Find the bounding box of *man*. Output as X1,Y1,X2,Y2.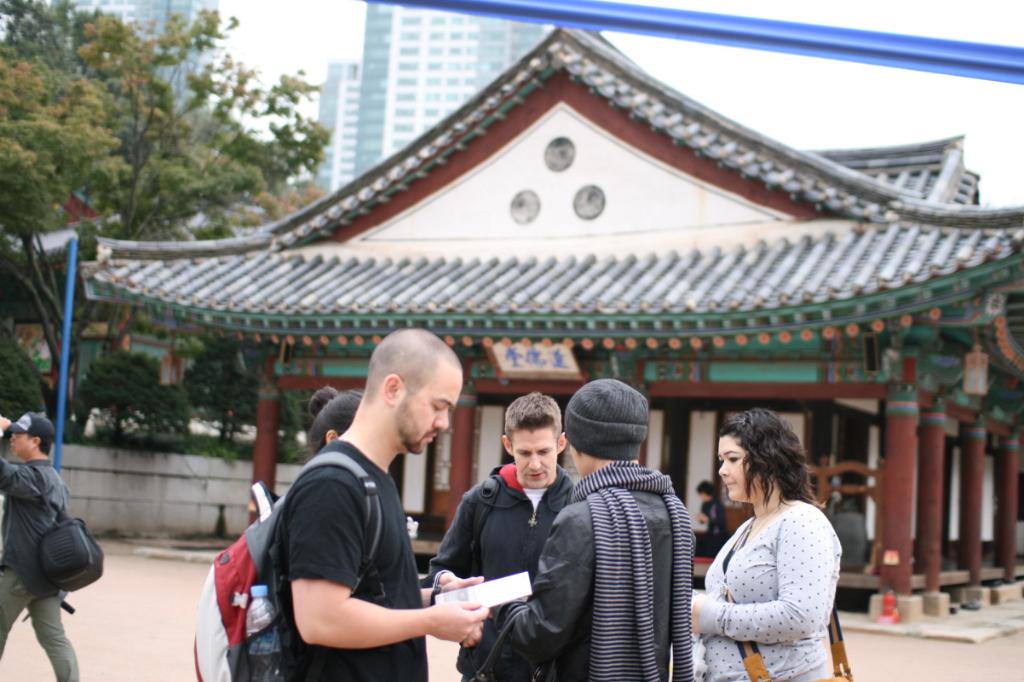
248,341,486,681.
